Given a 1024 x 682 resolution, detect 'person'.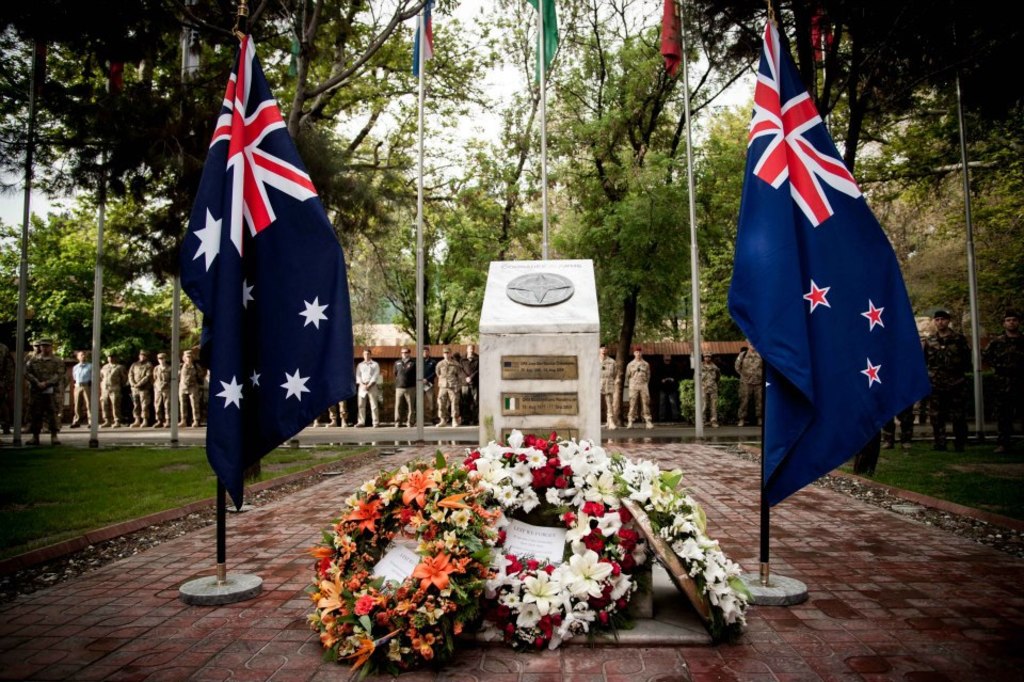
detection(917, 310, 970, 451).
